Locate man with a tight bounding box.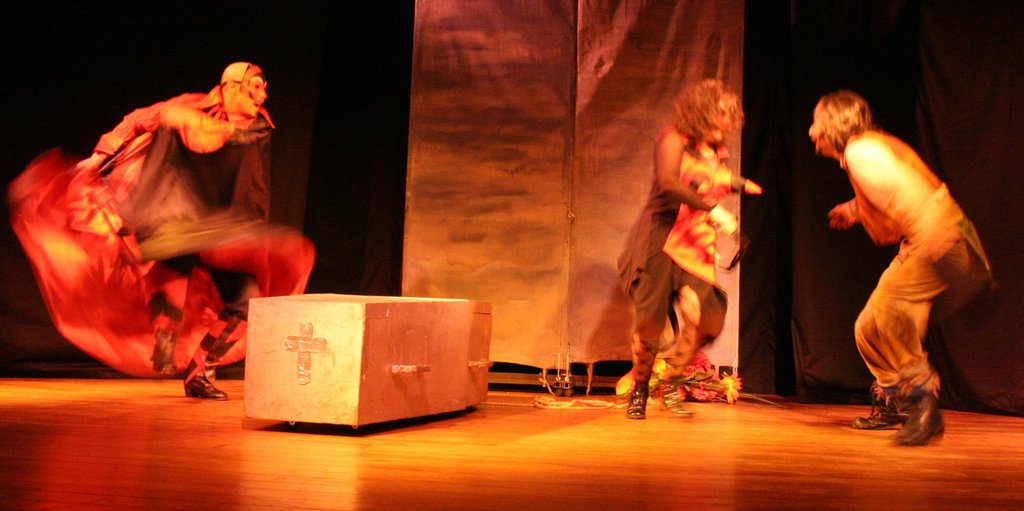
76:56:312:406.
